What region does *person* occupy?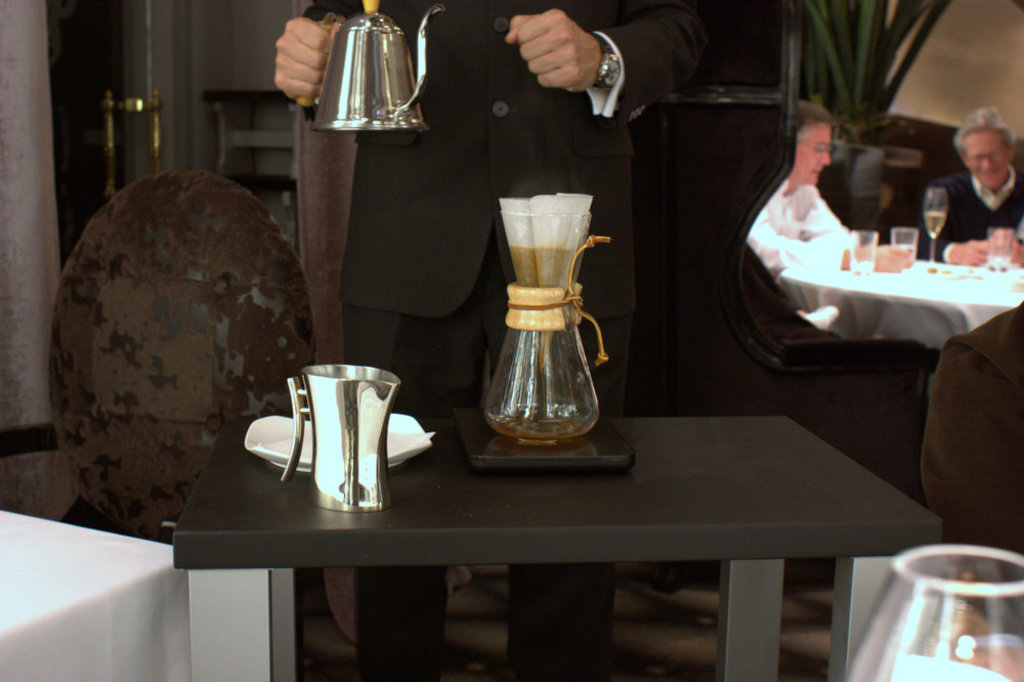
[x1=934, y1=96, x2=1019, y2=273].
